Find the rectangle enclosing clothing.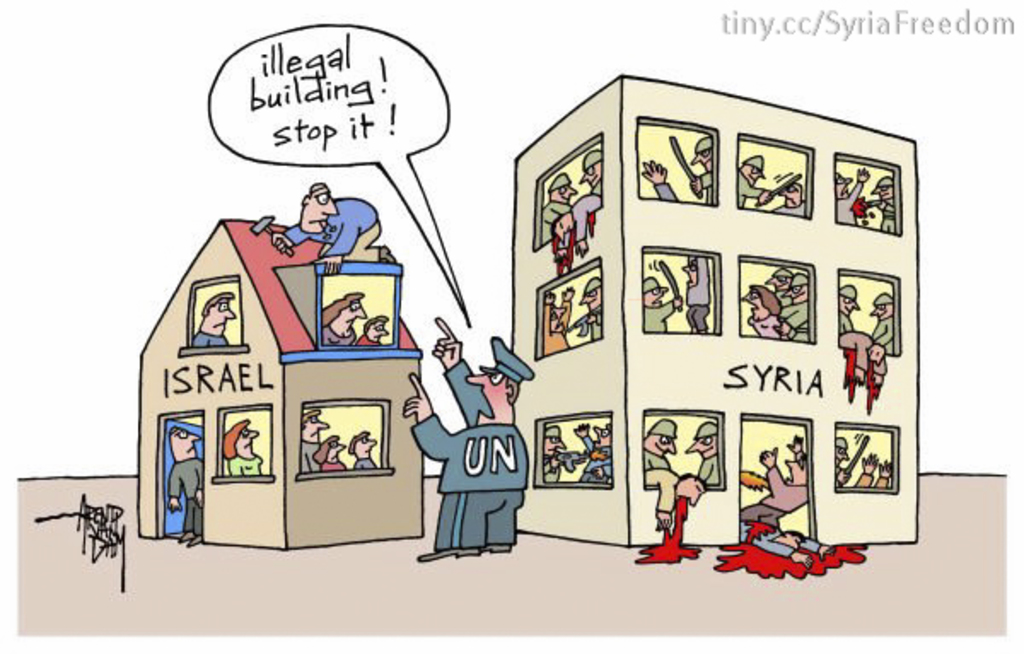
<box>741,464,804,523</box>.
